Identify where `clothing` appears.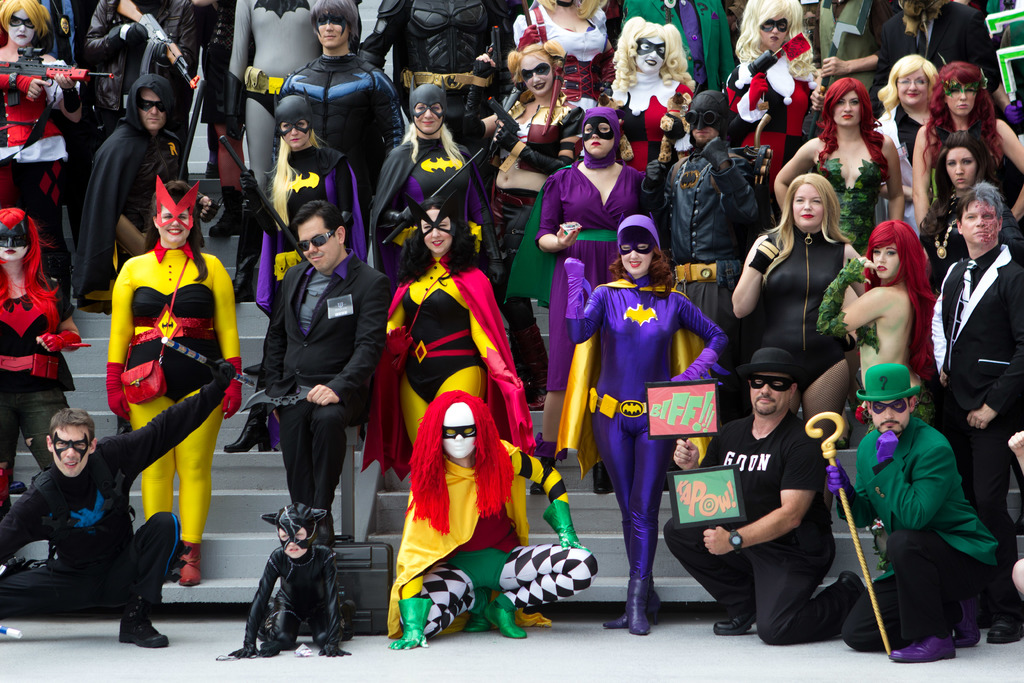
Appears at BBox(573, 290, 731, 576).
